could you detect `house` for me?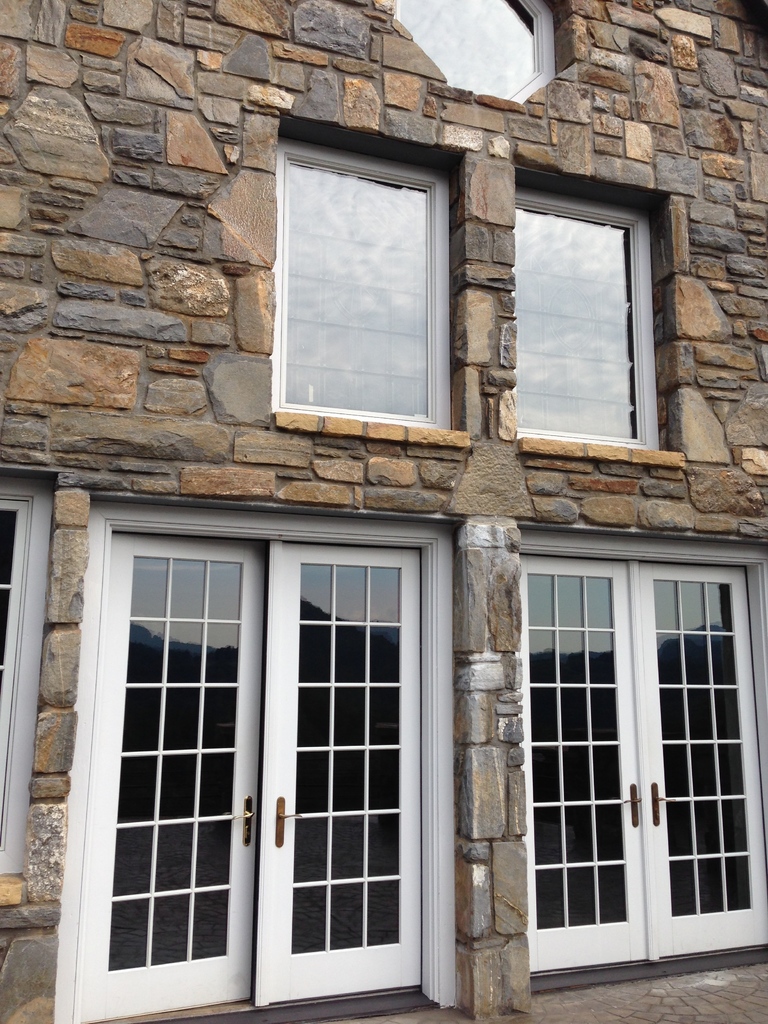
Detection result: region(0, 0, 767, 1023).
